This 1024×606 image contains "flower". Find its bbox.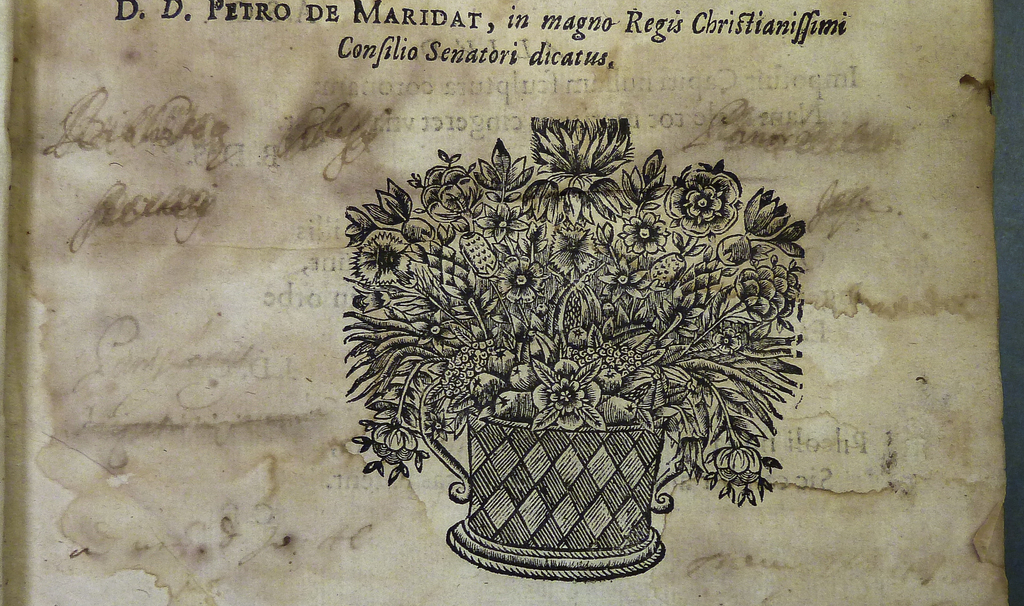
[left=616, top=209, right=669, bottom=256].
